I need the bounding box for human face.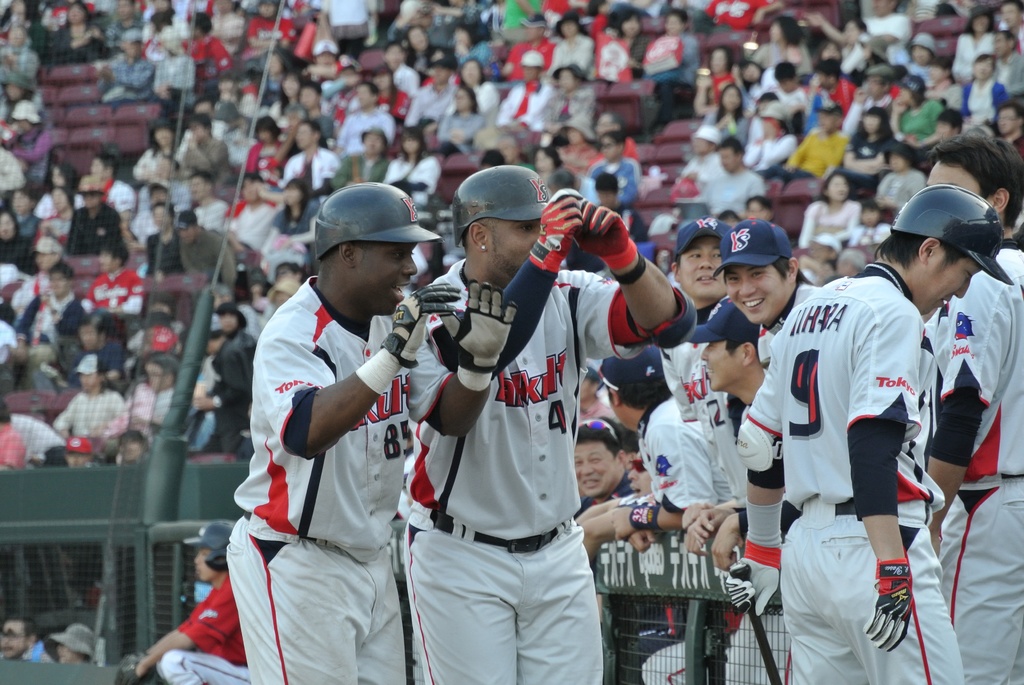
Here it is: bbox=(826, 173, 850, 204).
